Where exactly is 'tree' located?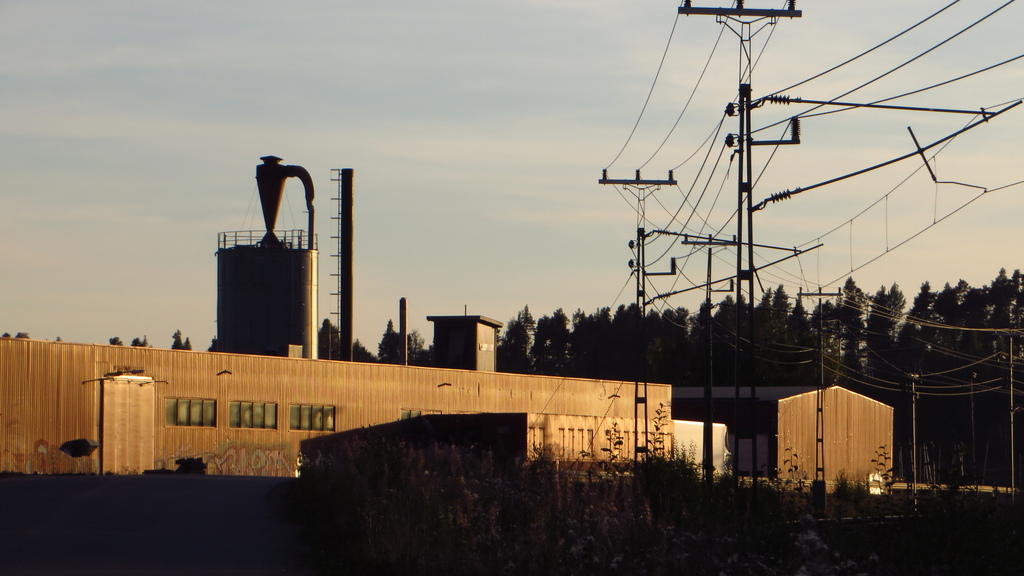
Its bounding box is <region>760, 285, 796, 388</region>.
